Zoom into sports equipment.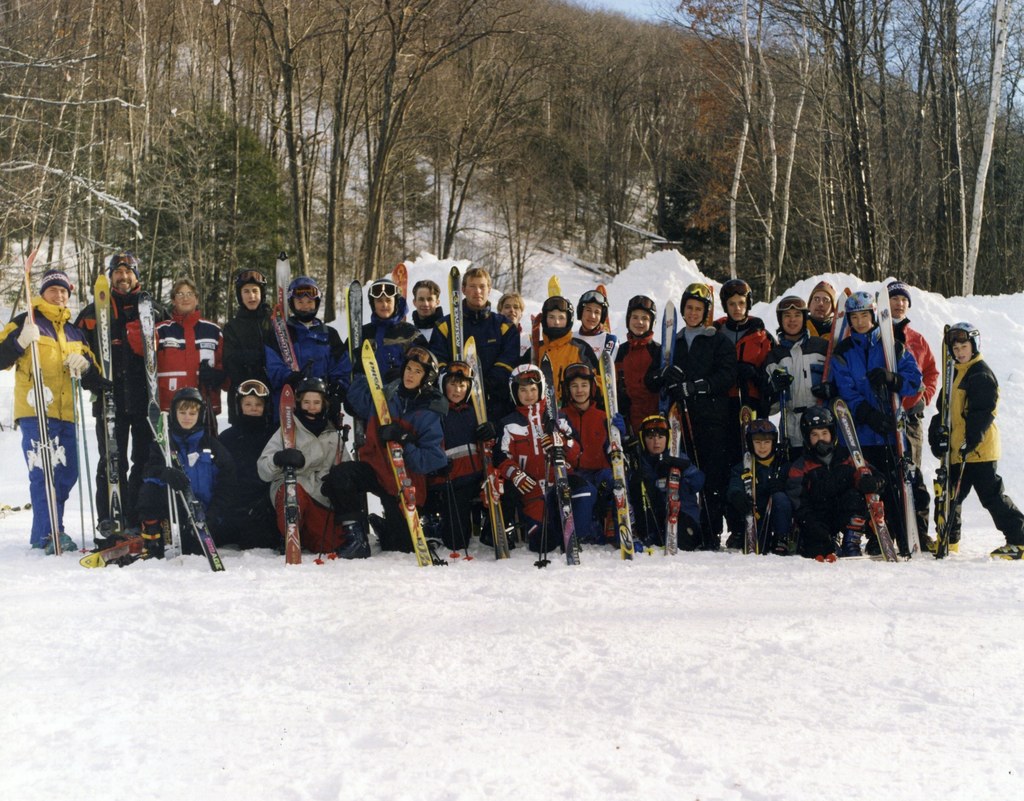
Zoom target: [406, 340, 439, 399].
